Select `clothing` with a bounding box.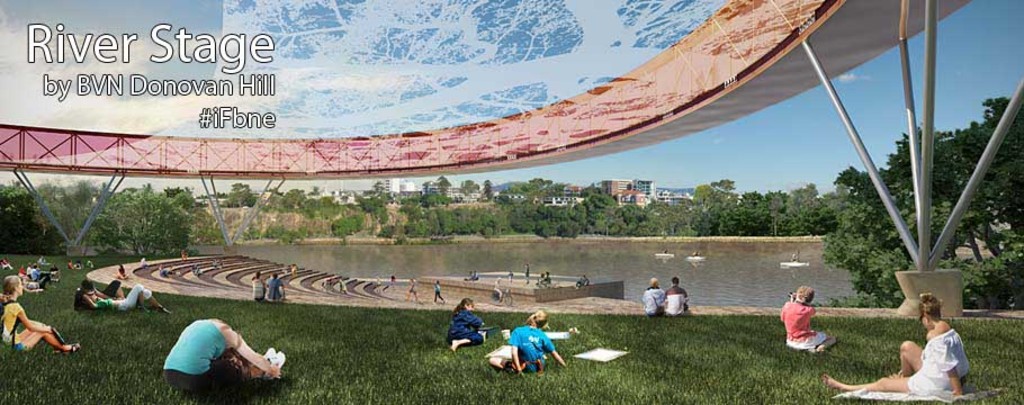
[160,318,244,399].
